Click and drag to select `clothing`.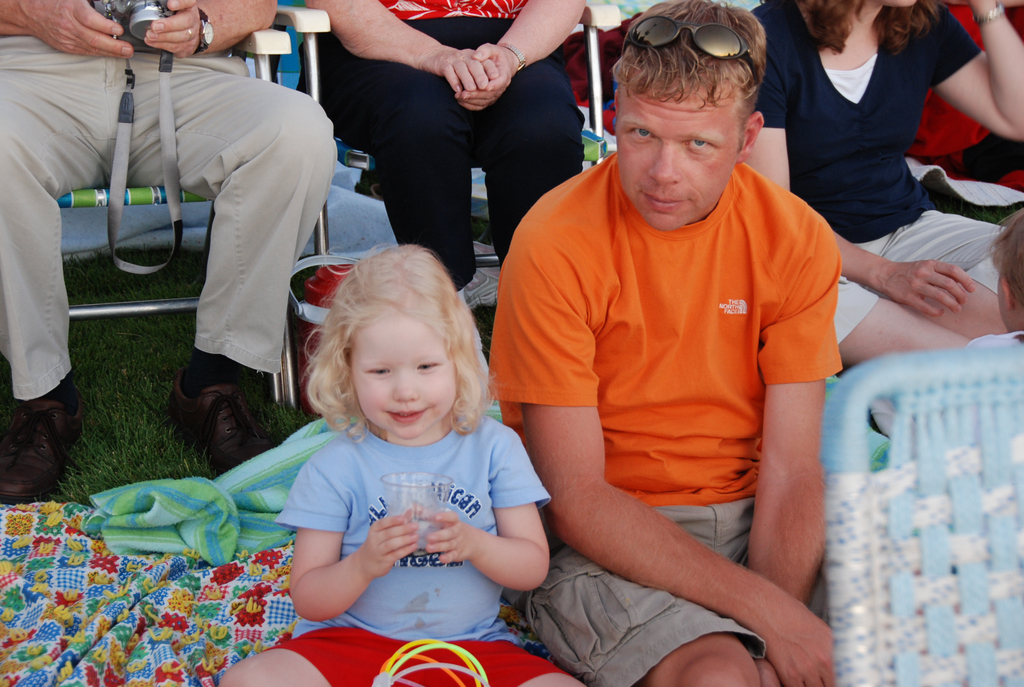
Selection: (0,28,337,403).
